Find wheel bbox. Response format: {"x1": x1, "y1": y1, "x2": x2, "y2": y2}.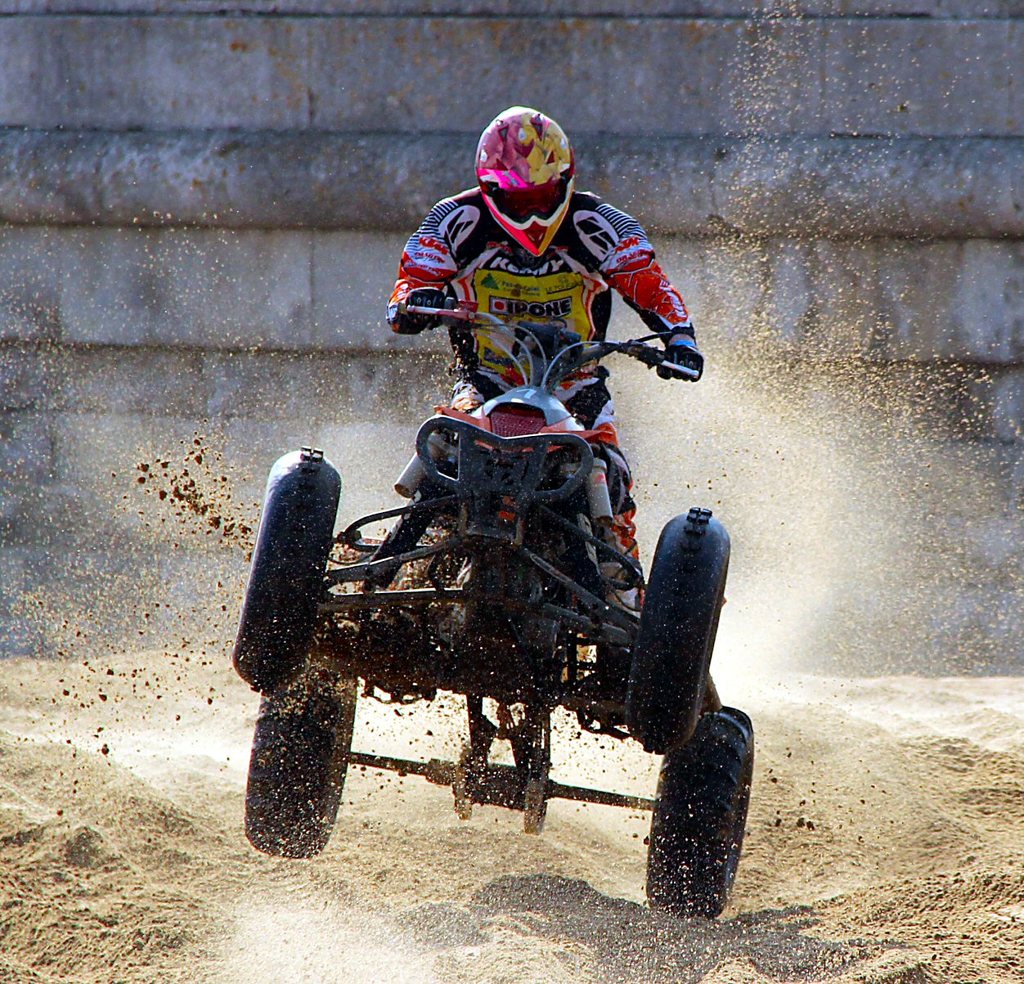
{"x1": 230, "y1": 449, "x2": 340, "y2": 688}.
